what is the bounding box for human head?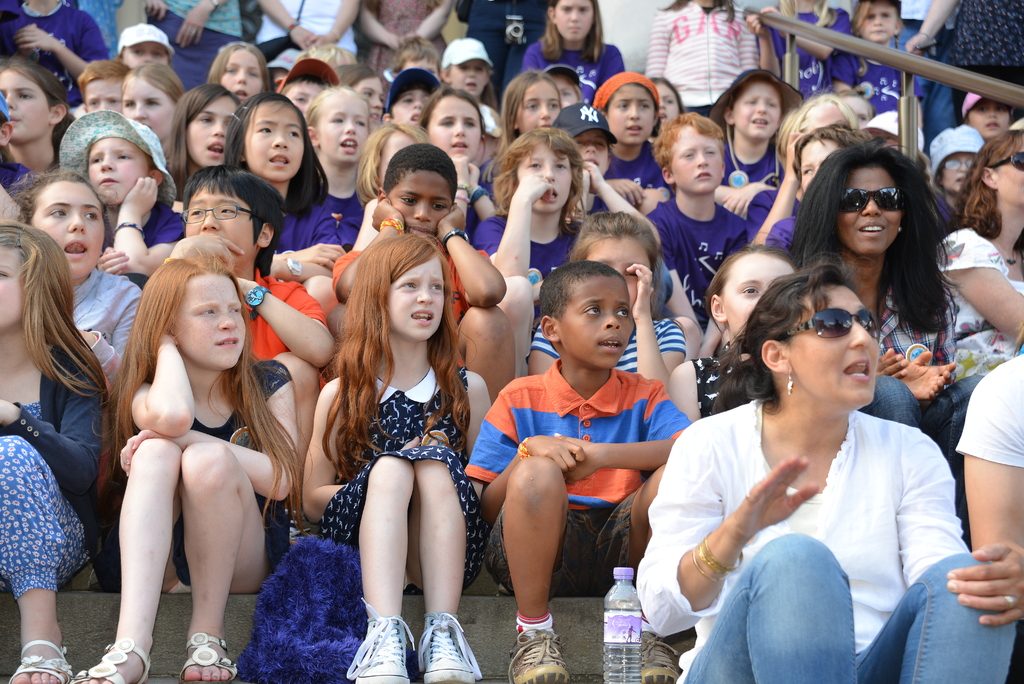
<bbox>748, 264, 883, 416</bbox>.
